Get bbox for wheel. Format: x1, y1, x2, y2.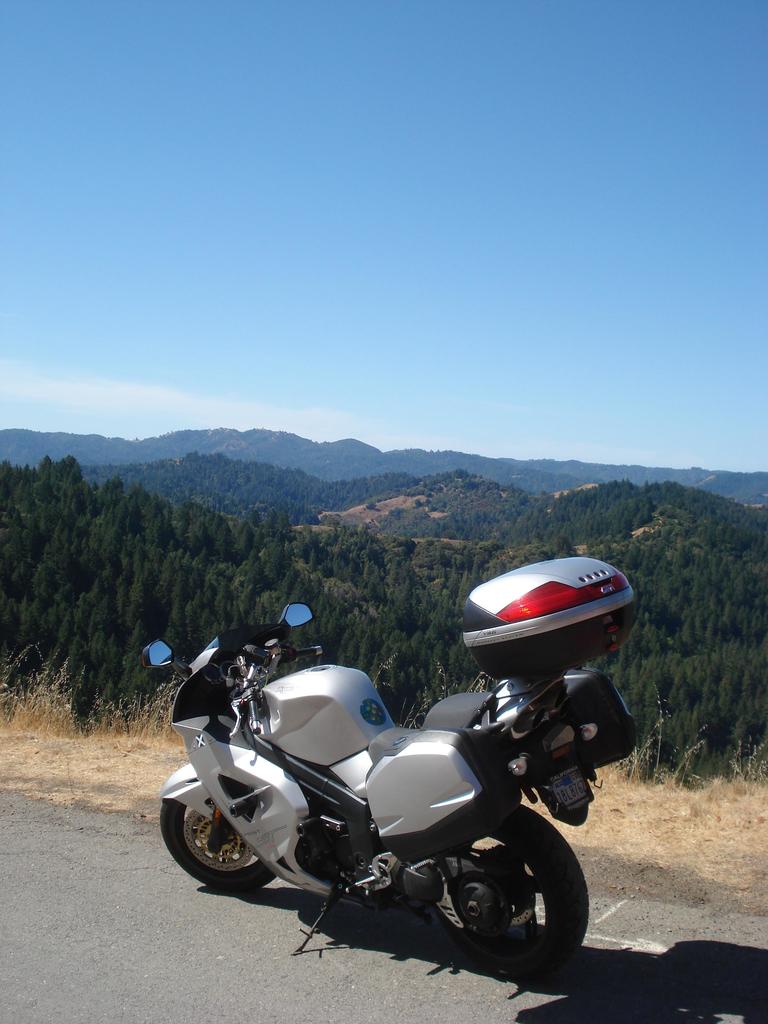
450, 805, 593, 972.
